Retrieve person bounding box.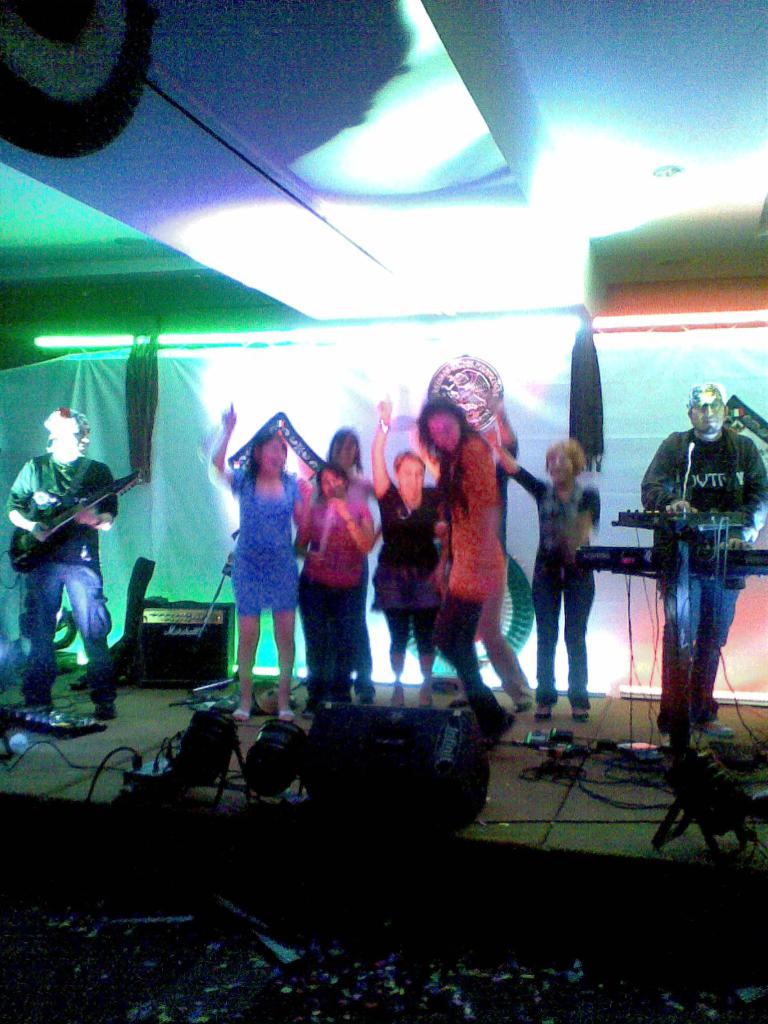
Bounding box: [x1=209, y1=404, x2=314, y2=719].
